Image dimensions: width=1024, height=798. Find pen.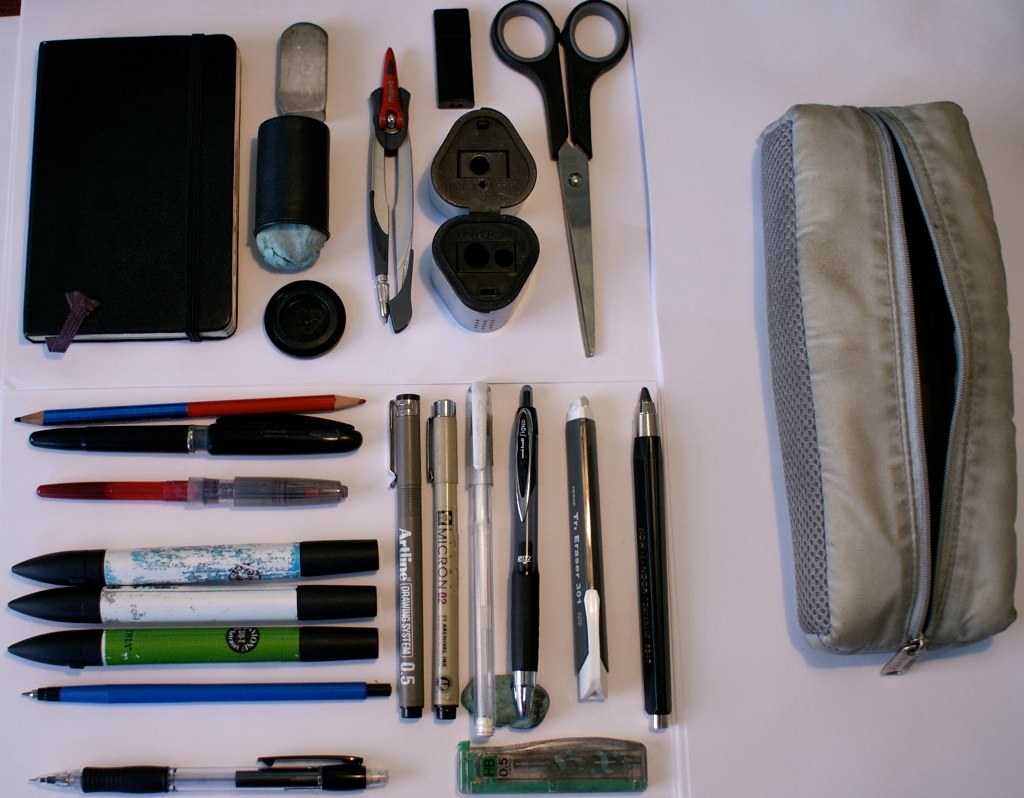
locate(470, 379, 499, 739).
